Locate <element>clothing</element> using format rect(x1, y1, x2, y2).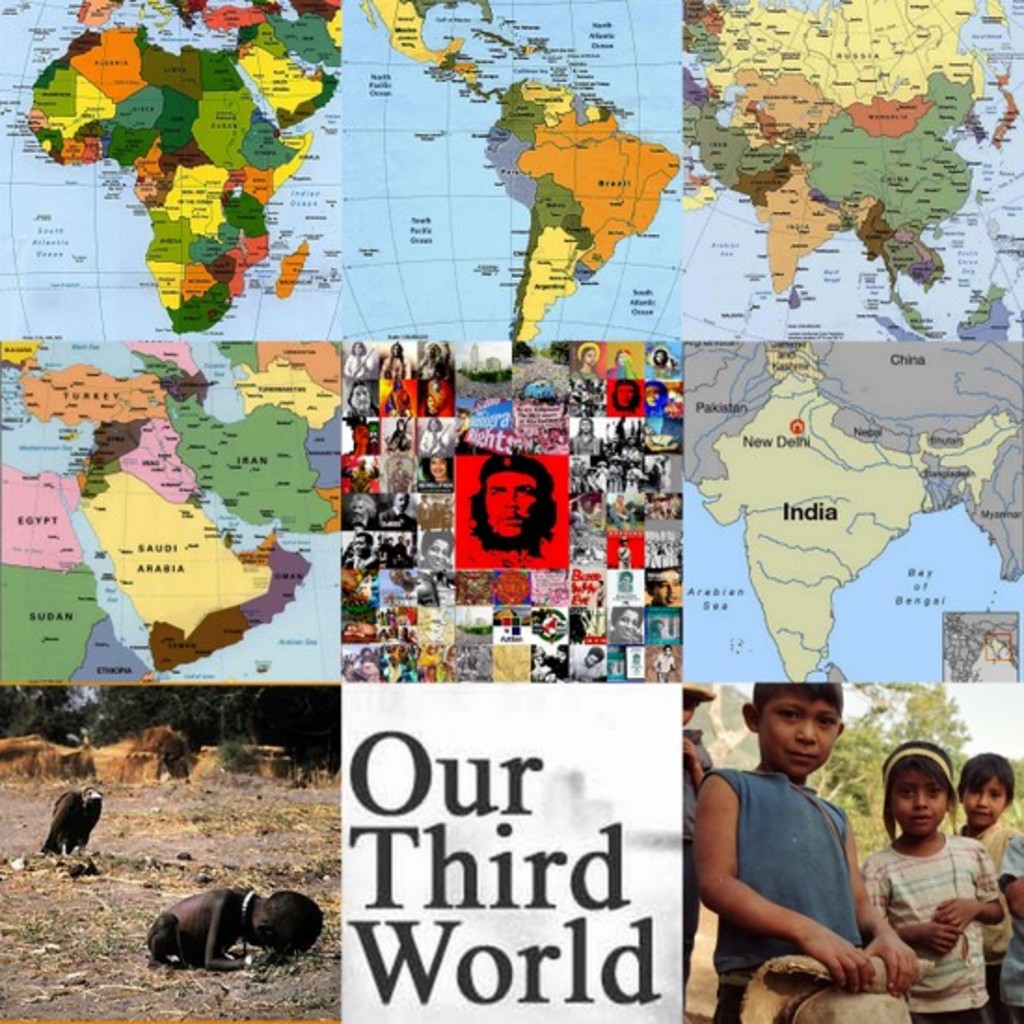
rect(707, 748, 890, 1022).
